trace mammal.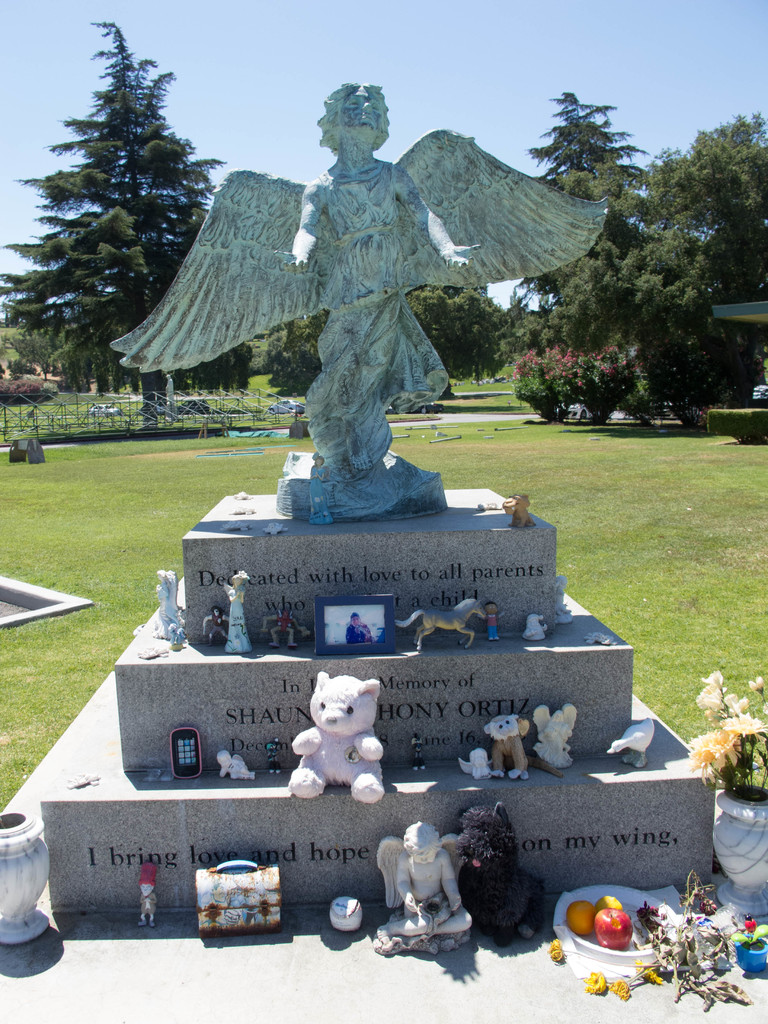
Traced to 218,749,256,778.
